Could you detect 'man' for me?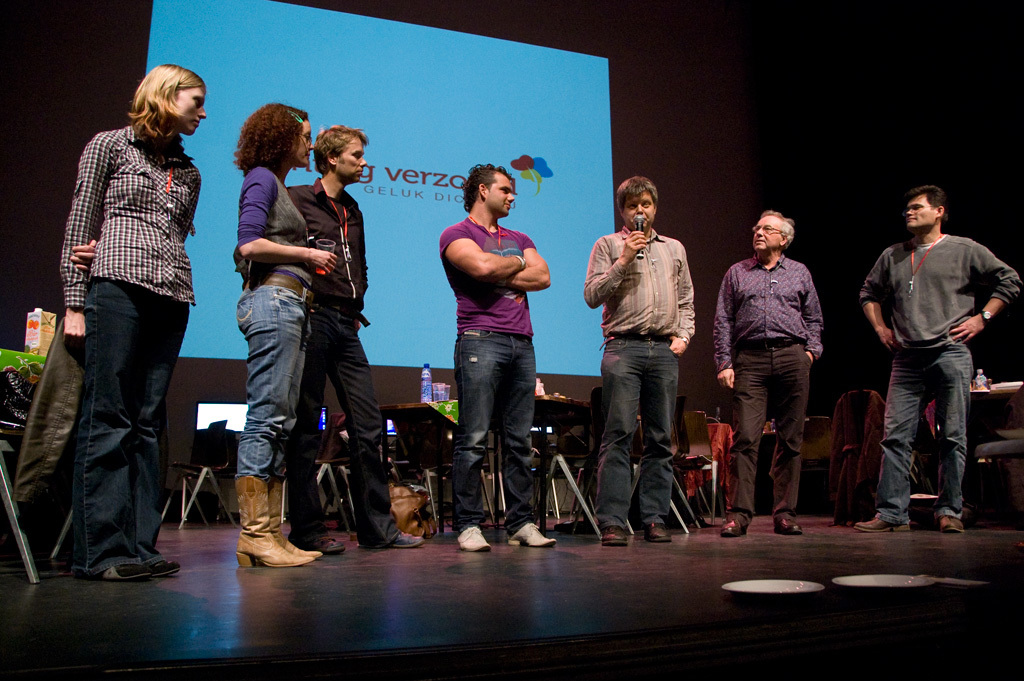
Detection result: box=[710, 203, 824, 537].
